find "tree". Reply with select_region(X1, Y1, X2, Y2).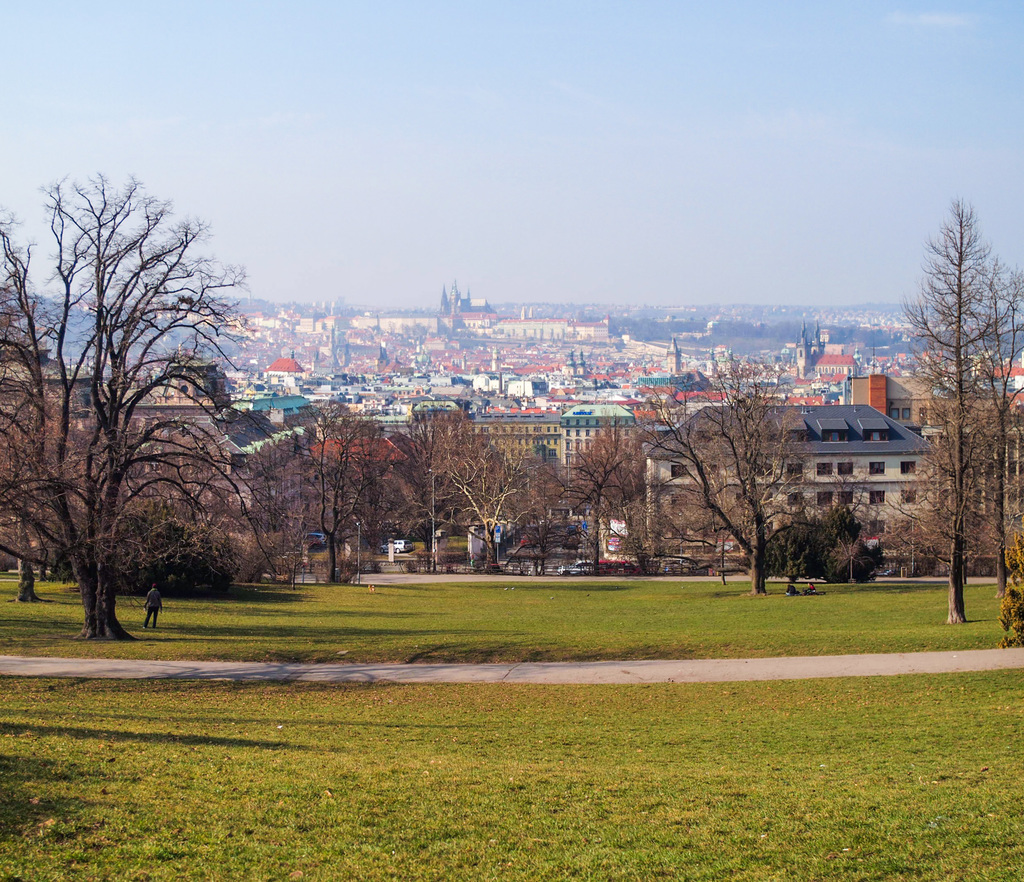
select_region(879, 190, 1023, 635).
